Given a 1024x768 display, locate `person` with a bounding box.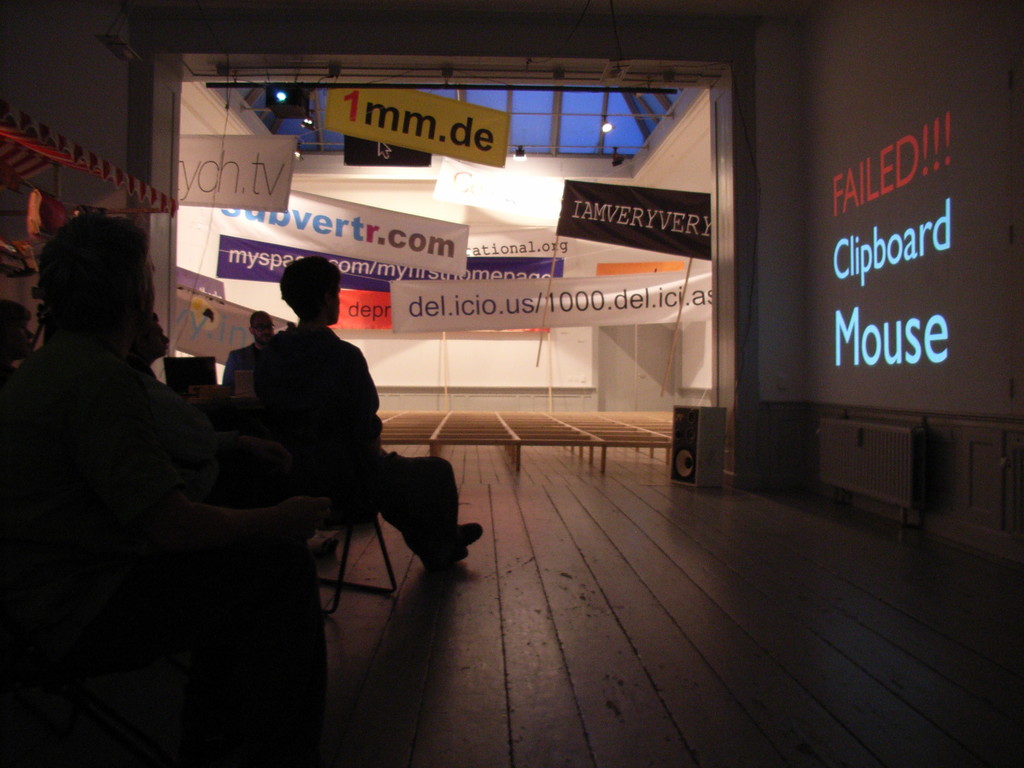
Located: <bbox>228, 255, 419, 628</bbox>.
